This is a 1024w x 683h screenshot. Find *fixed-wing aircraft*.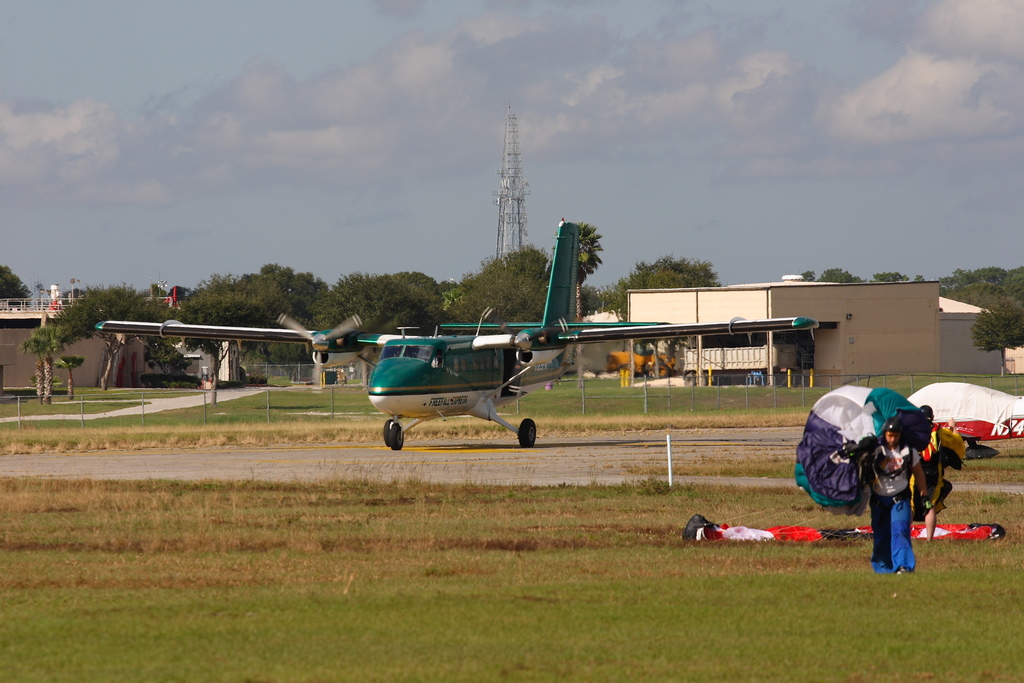
Bounding box: bbox=[93, 217, 824, 451].
